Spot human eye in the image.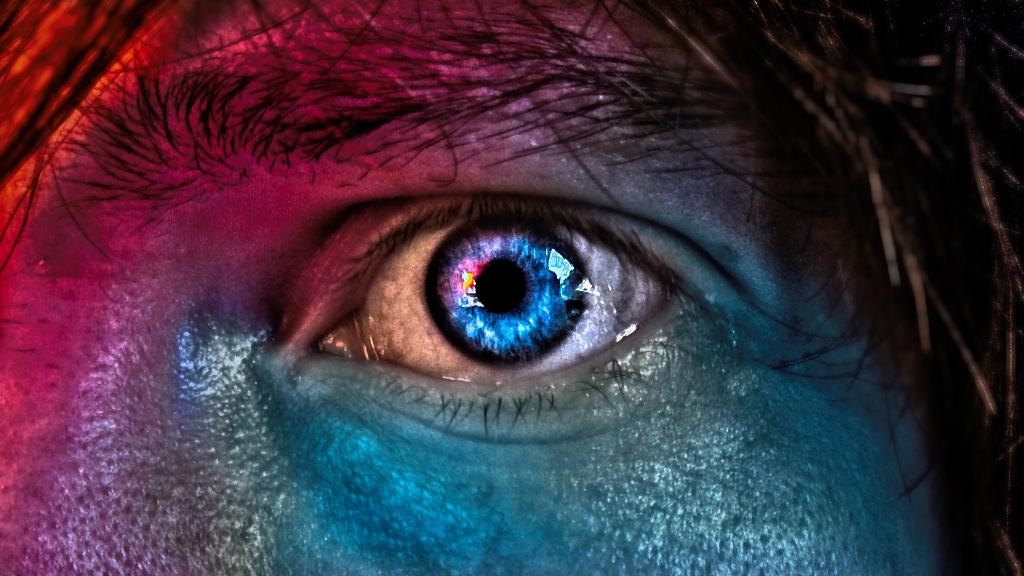
human eye found at [left=316, top=172, right=732, bottom=428].
